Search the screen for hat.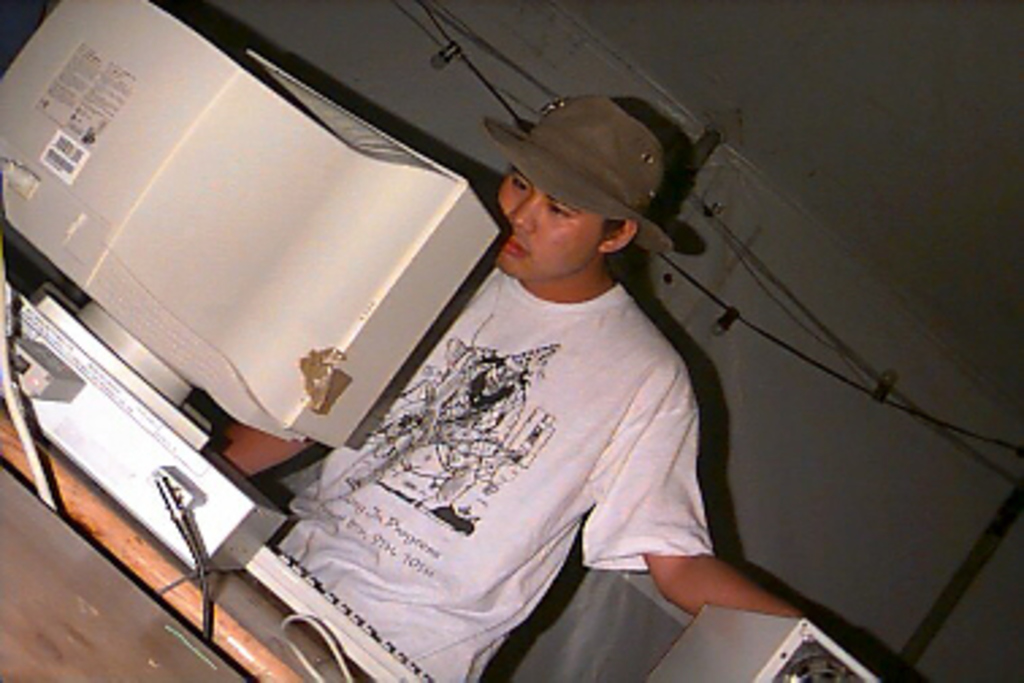
Found at [488, 92, 675, 257].
